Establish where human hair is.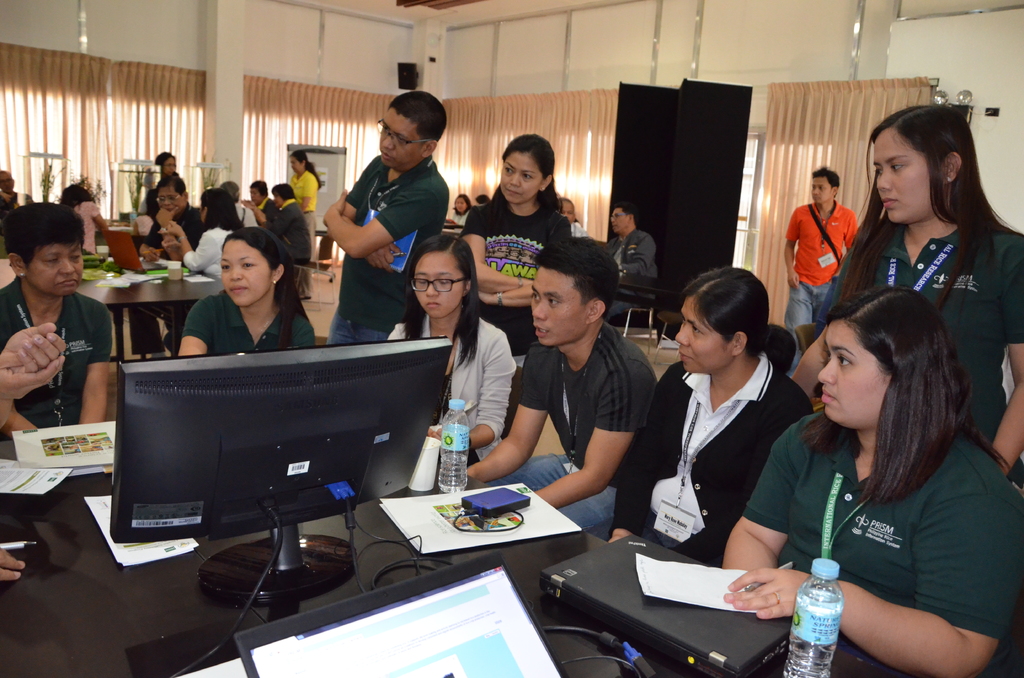
Established at [475,194,490,204].
